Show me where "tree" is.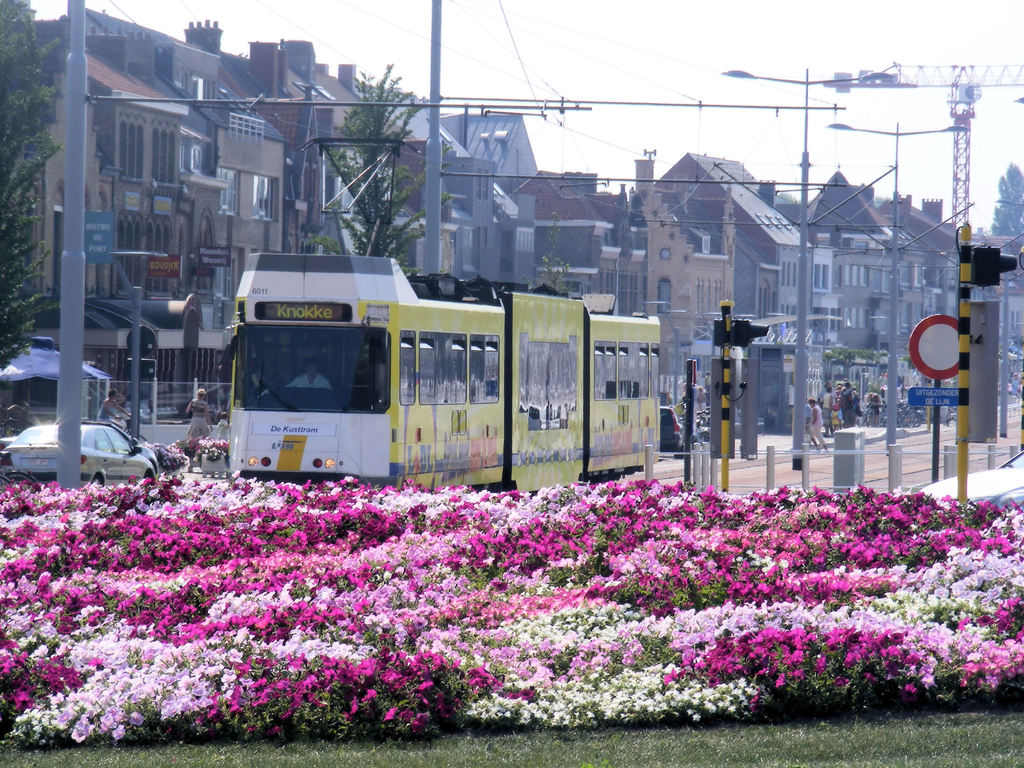
"tree" is at x1=0 y1=0 x2=83 y2=441.
